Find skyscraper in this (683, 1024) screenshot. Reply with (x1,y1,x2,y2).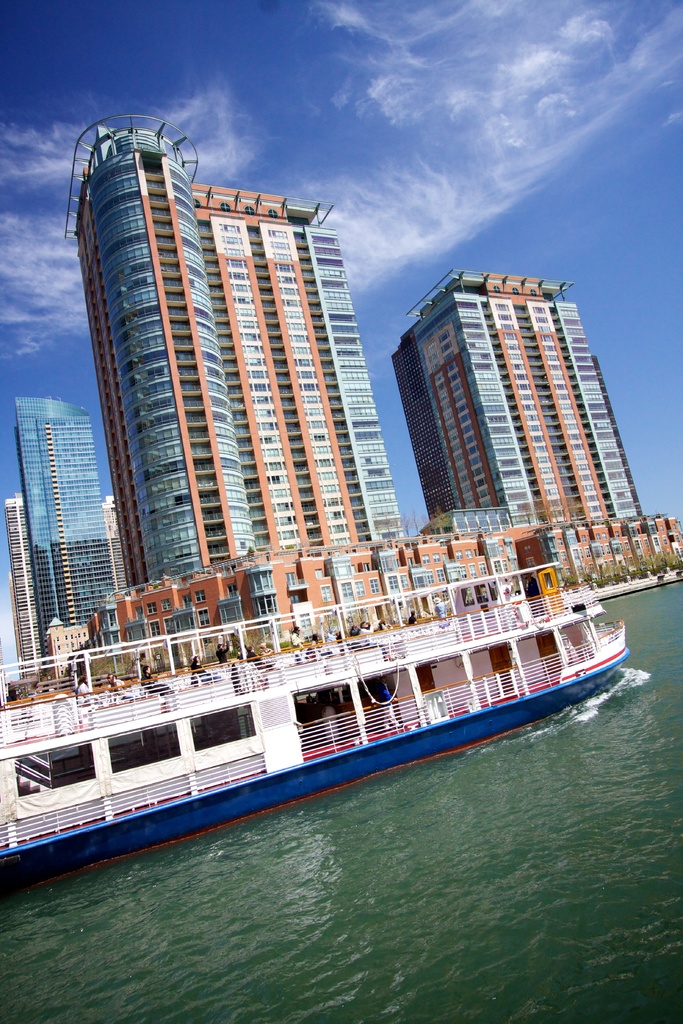
(13,396,90,668).
